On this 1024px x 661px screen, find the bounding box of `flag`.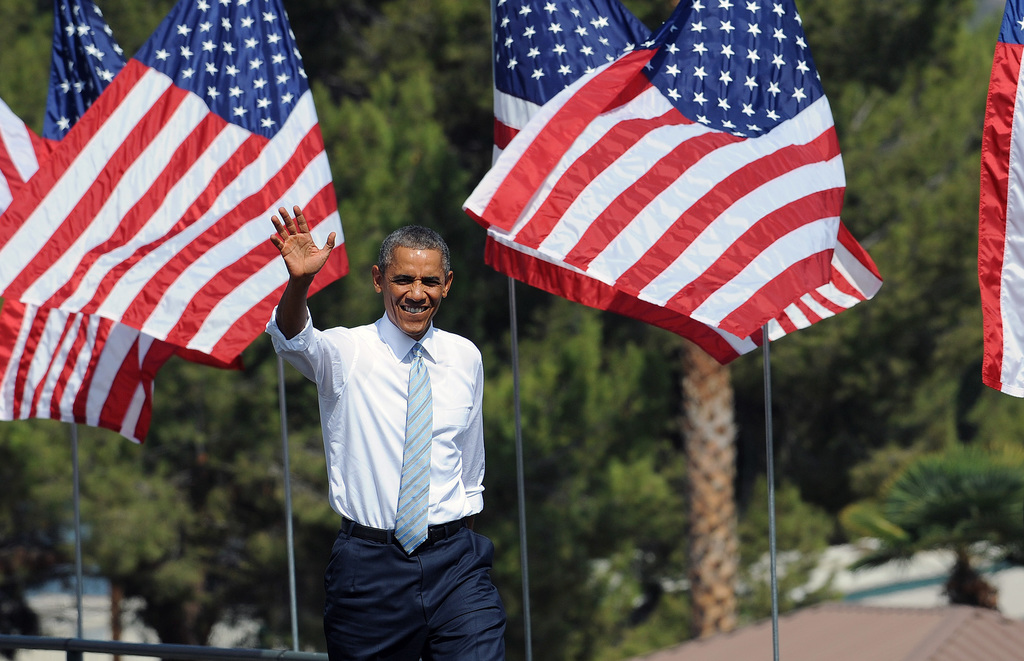
Bounding box: bbox(481, 0, 672, 170).
